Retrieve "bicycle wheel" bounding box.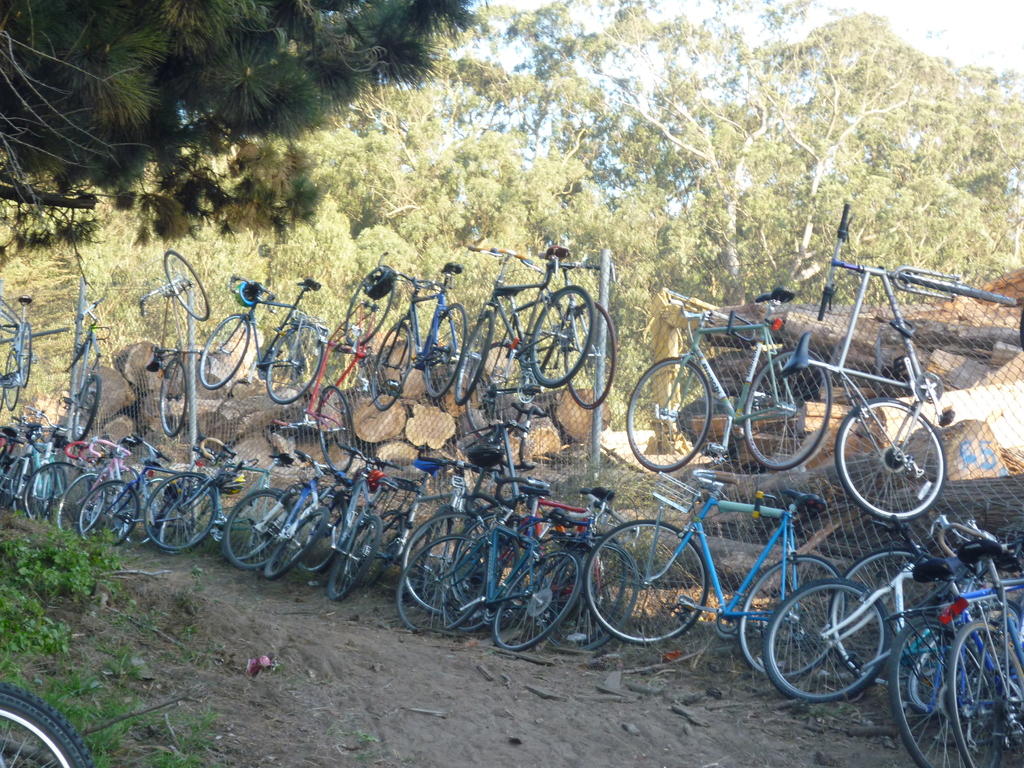
Bounding box: (x1=344, y1=257, x2=404, y2=352).
